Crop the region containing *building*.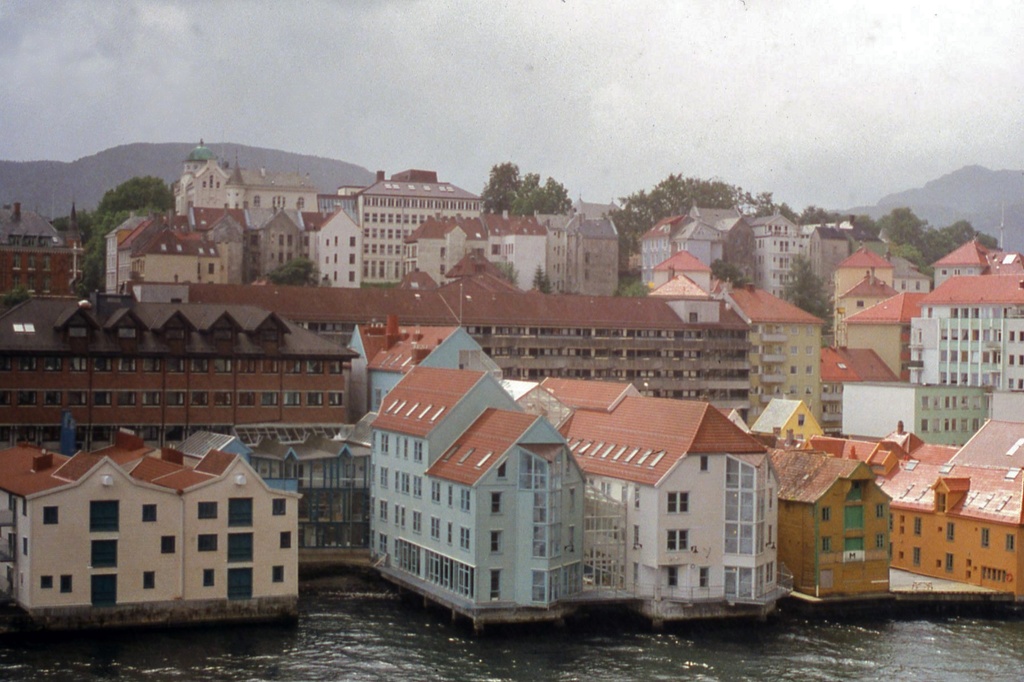
Crop region: bbox=[717, 292, 823, 430].
